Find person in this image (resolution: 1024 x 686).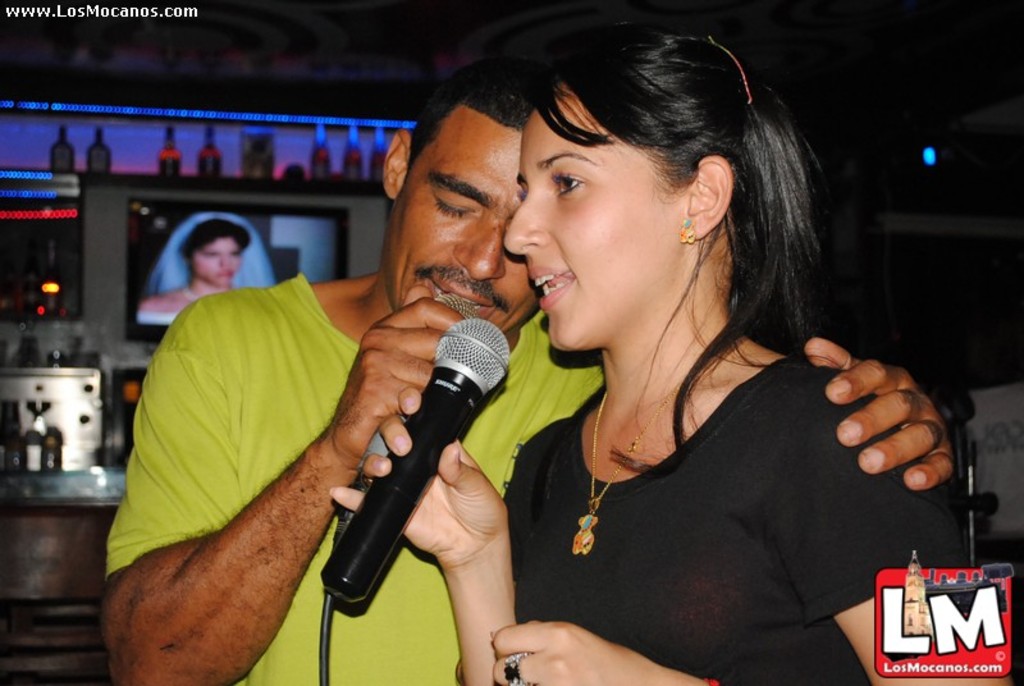
{"left": 136, "top": 212, "right": 275, "bottom": 321}.
